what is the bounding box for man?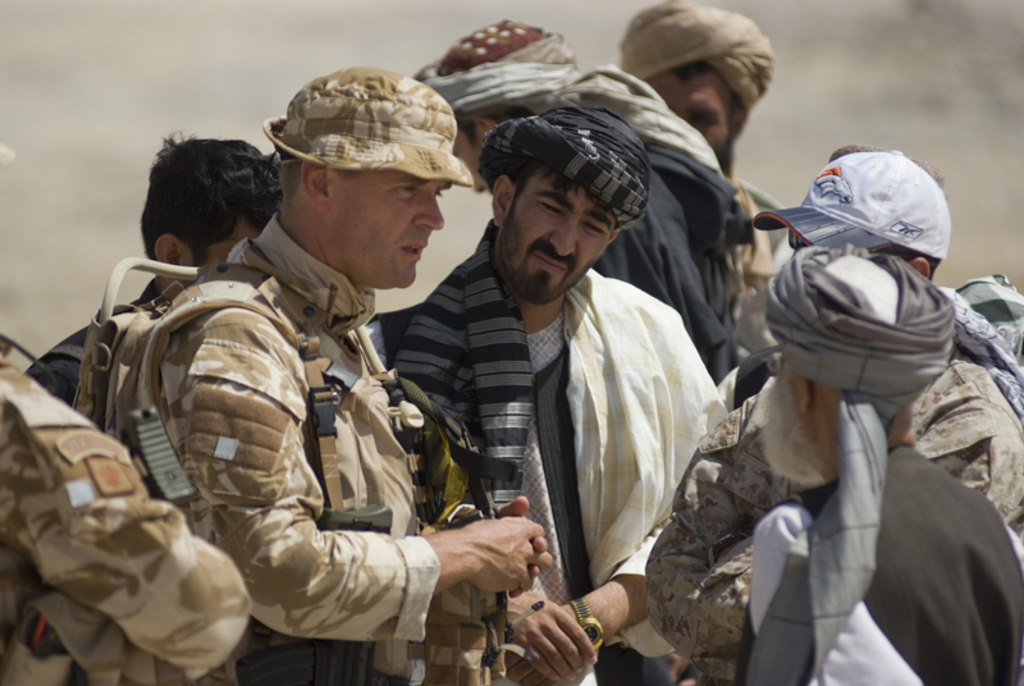
[left=733, top=246, right=1023, bottom=685].
